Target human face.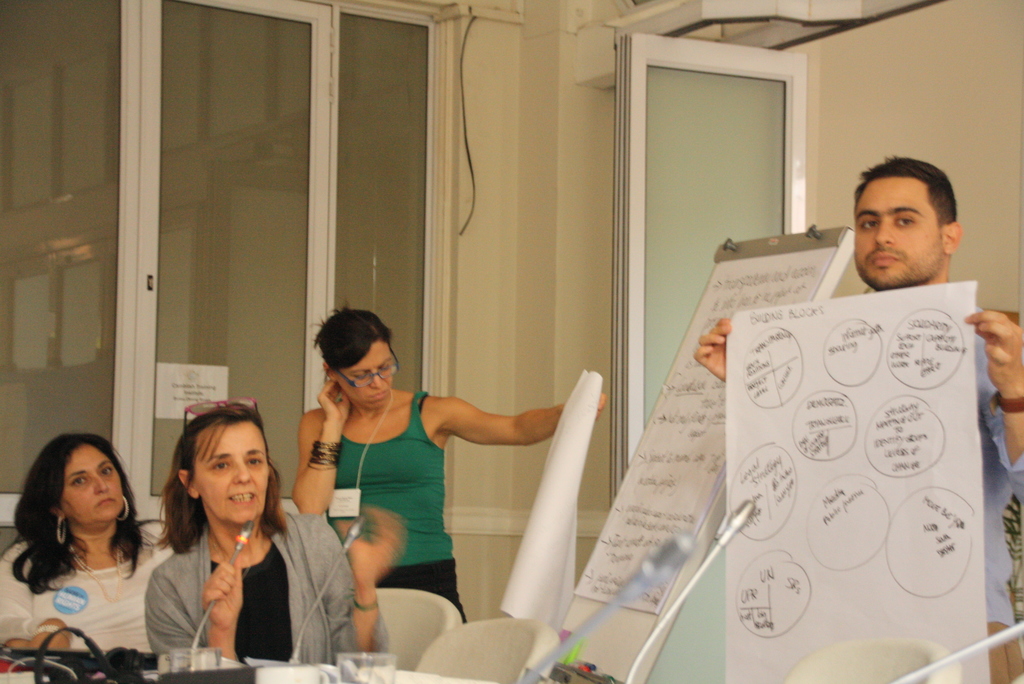
Target region: l=190, t=420, r=269, b=524.
